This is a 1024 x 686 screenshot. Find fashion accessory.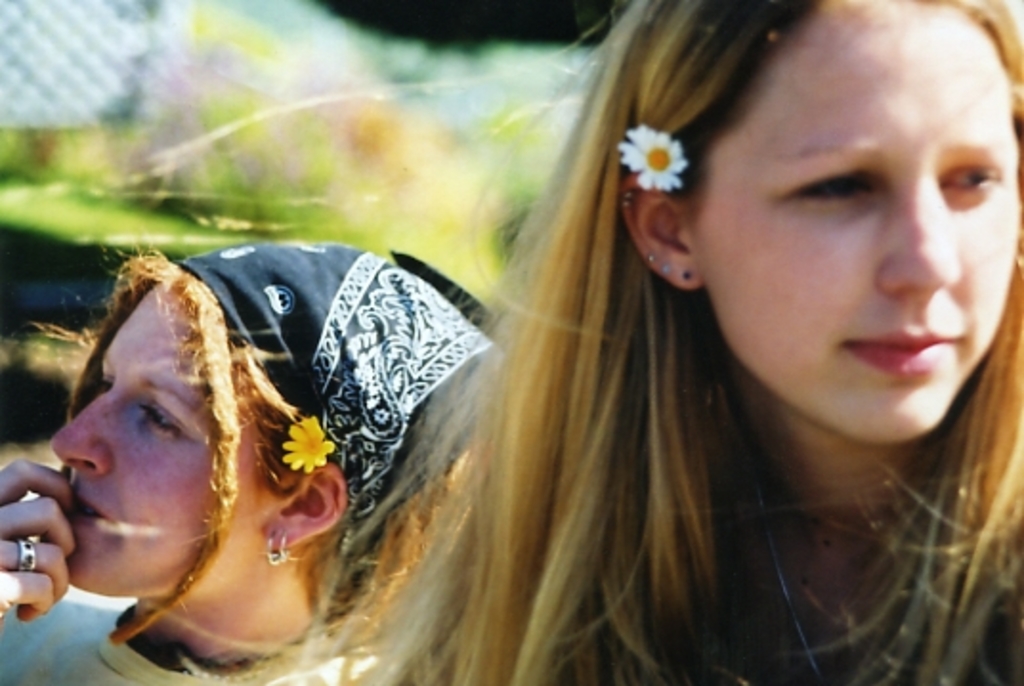
Bounding box: bbox(166, 237, 518, 581).
